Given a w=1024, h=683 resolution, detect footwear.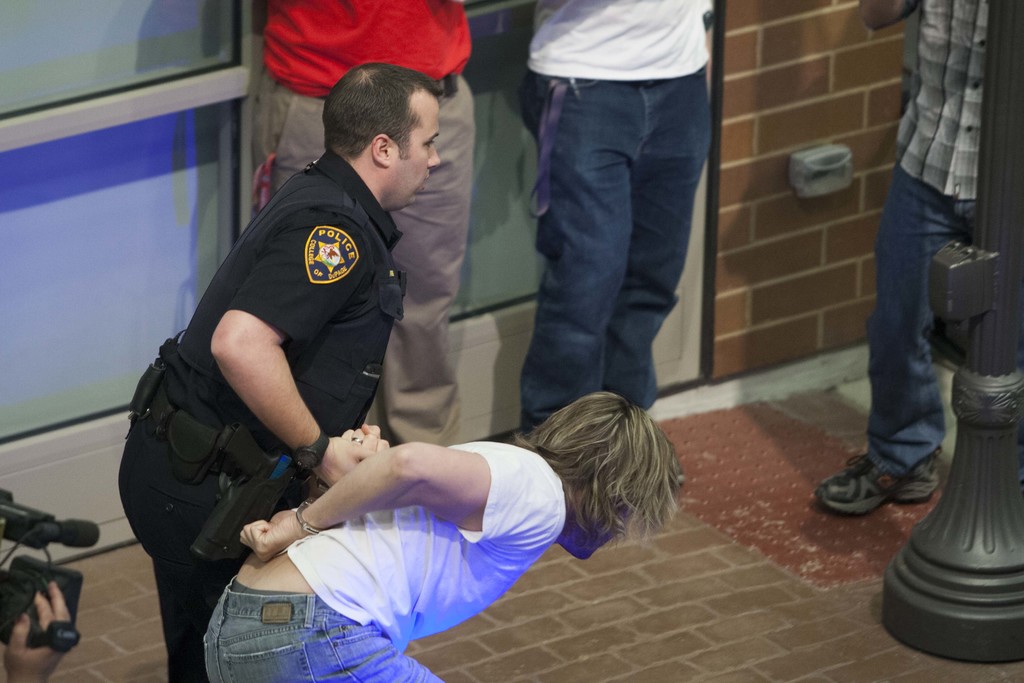
812,451,949,520.
